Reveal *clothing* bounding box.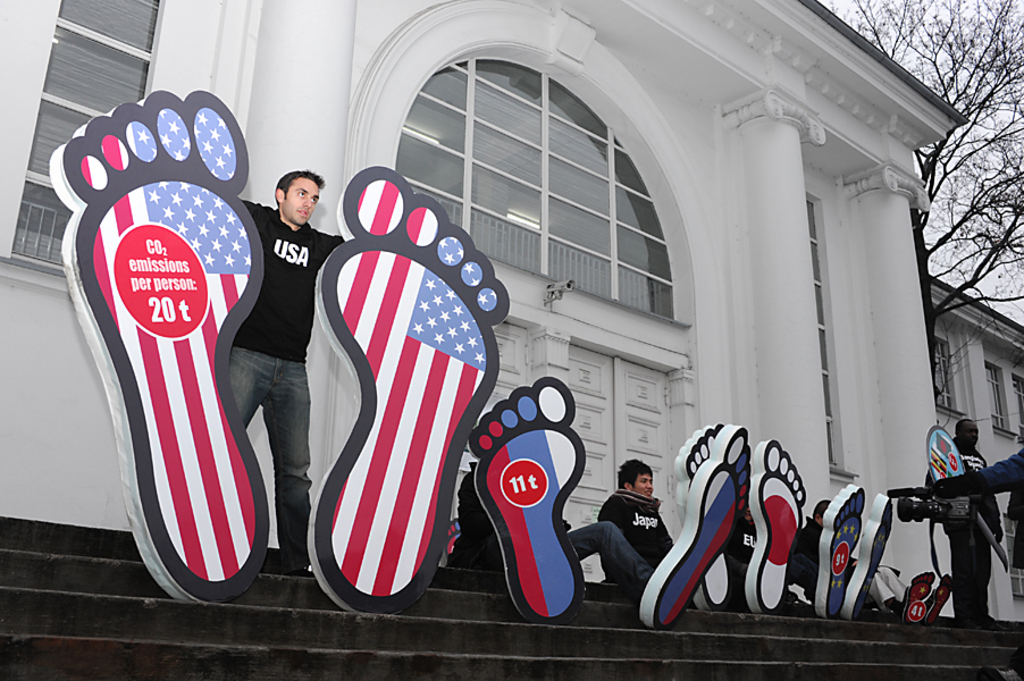
Revealed: 598:478:685:592.
